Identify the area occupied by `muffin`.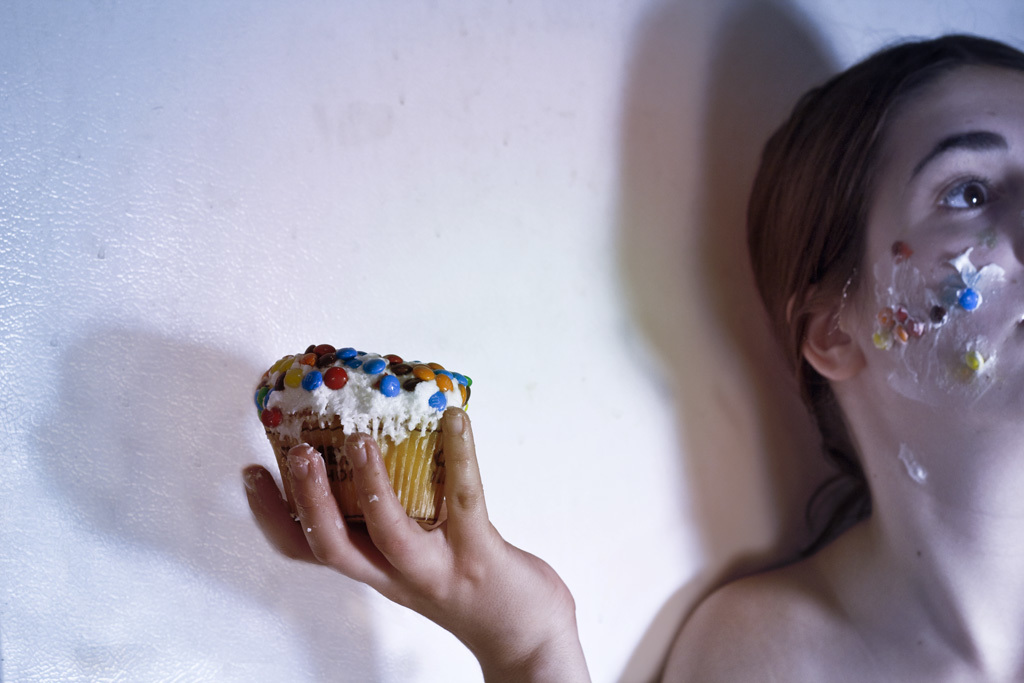
Area: [x1=249, y1=341, x2=477, y2=523].
